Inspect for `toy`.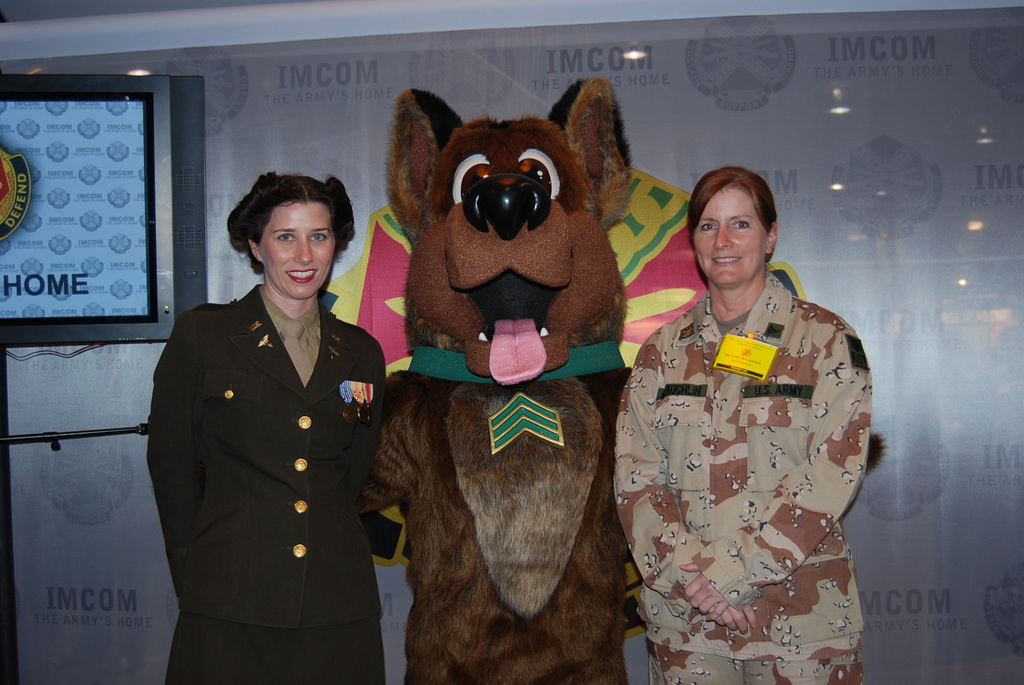
Inspection: box=[352, 56, 638, 684].
